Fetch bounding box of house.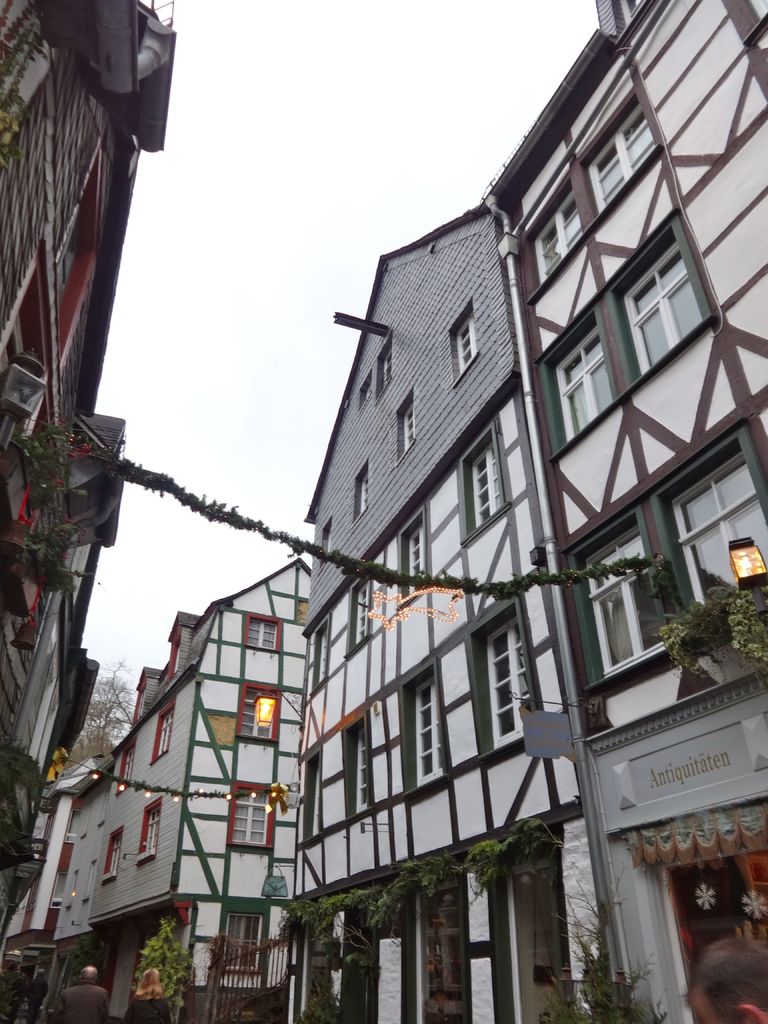
Bbox: [33, 539, 342, 998].
